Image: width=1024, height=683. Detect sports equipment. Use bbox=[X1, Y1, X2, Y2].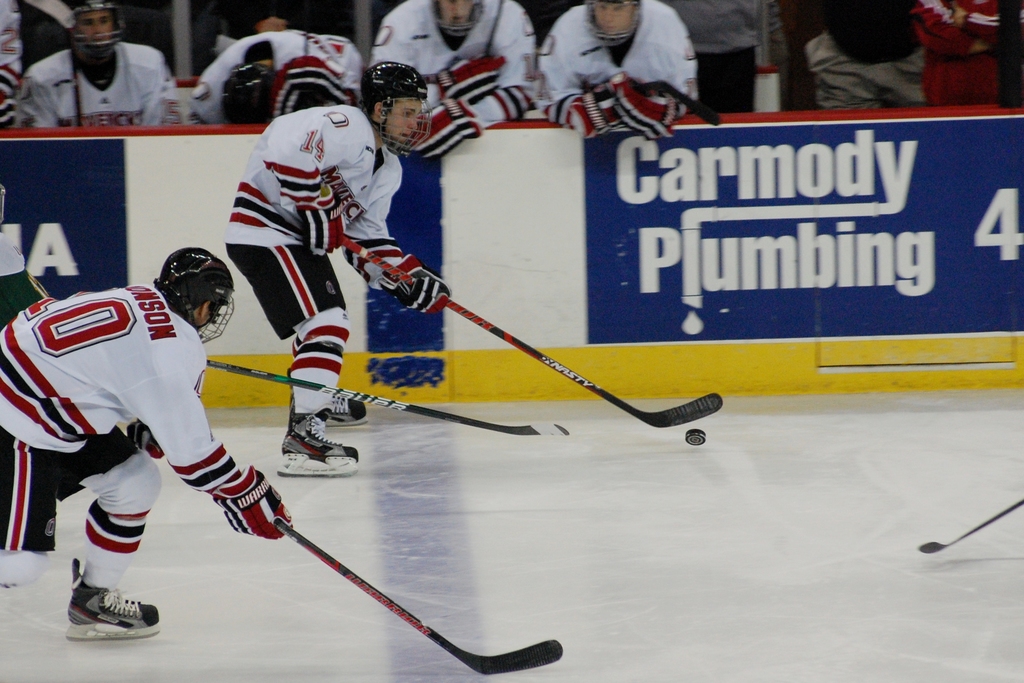
bbox=[575, 79, 625, 136].
